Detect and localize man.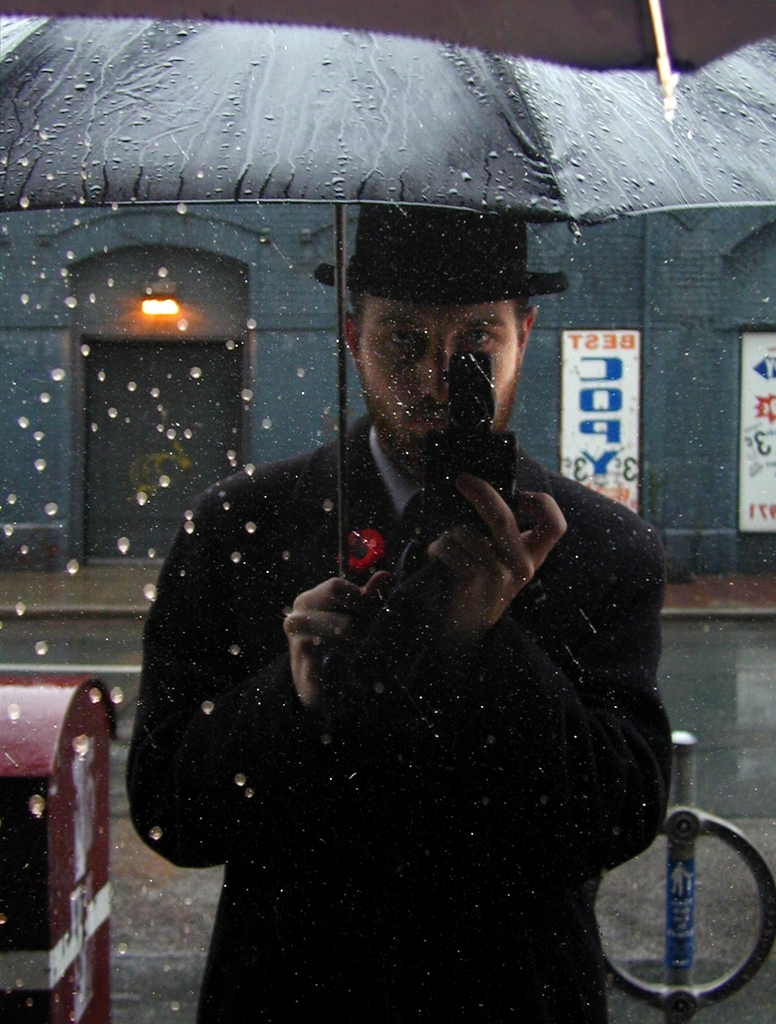
Localized at crop(124, 193, 666, 1018).
